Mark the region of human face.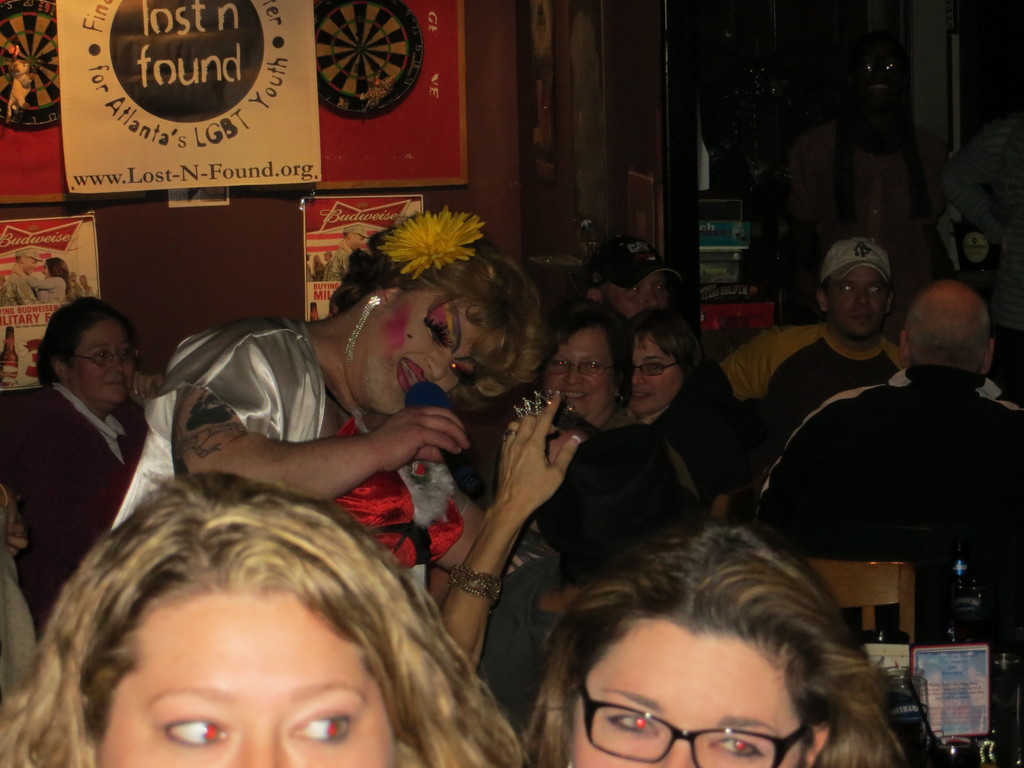
Region: 599/276/677/326.
